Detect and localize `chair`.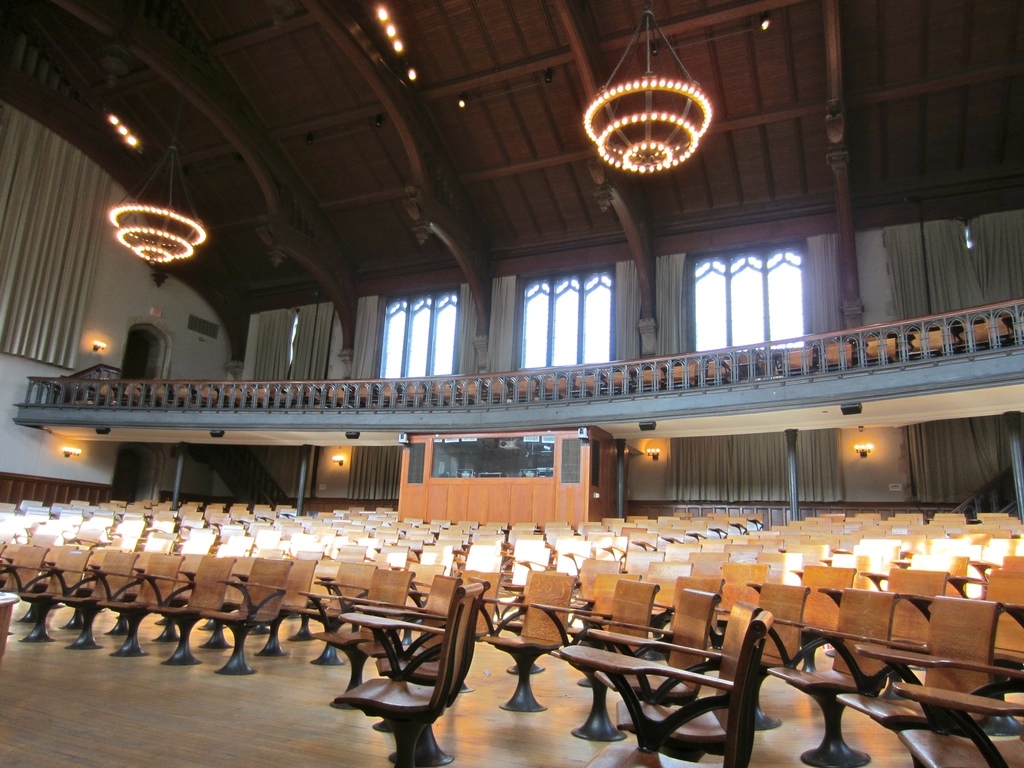
Localized at bbox=(709, 583, 816, 734).
